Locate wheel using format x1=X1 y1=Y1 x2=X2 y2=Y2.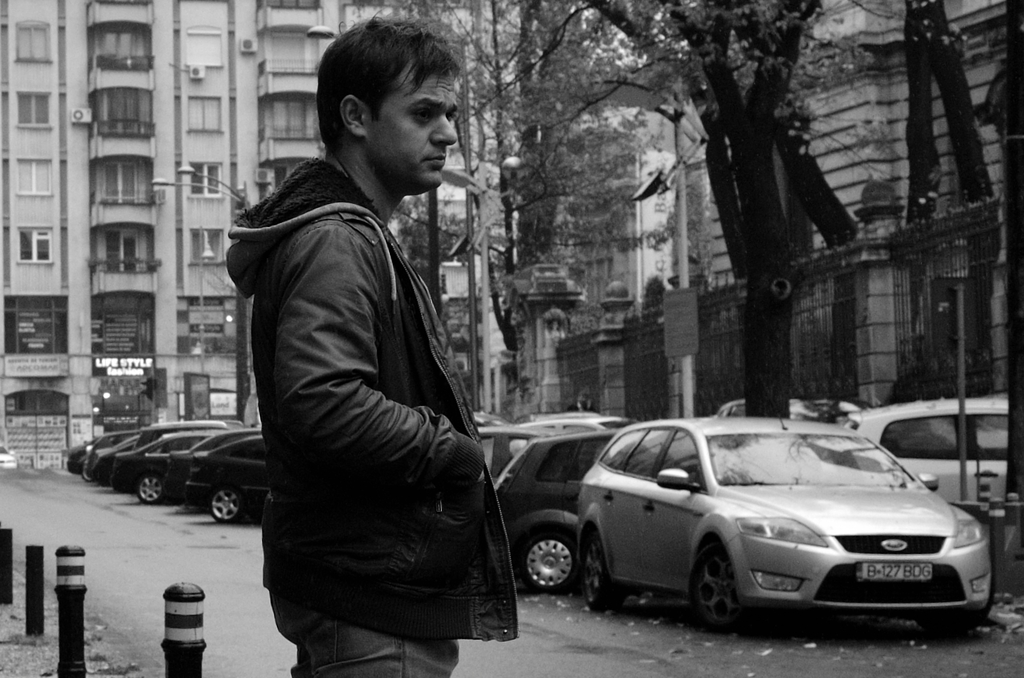
x1=80 y1=466 x2=89 y2=481.
